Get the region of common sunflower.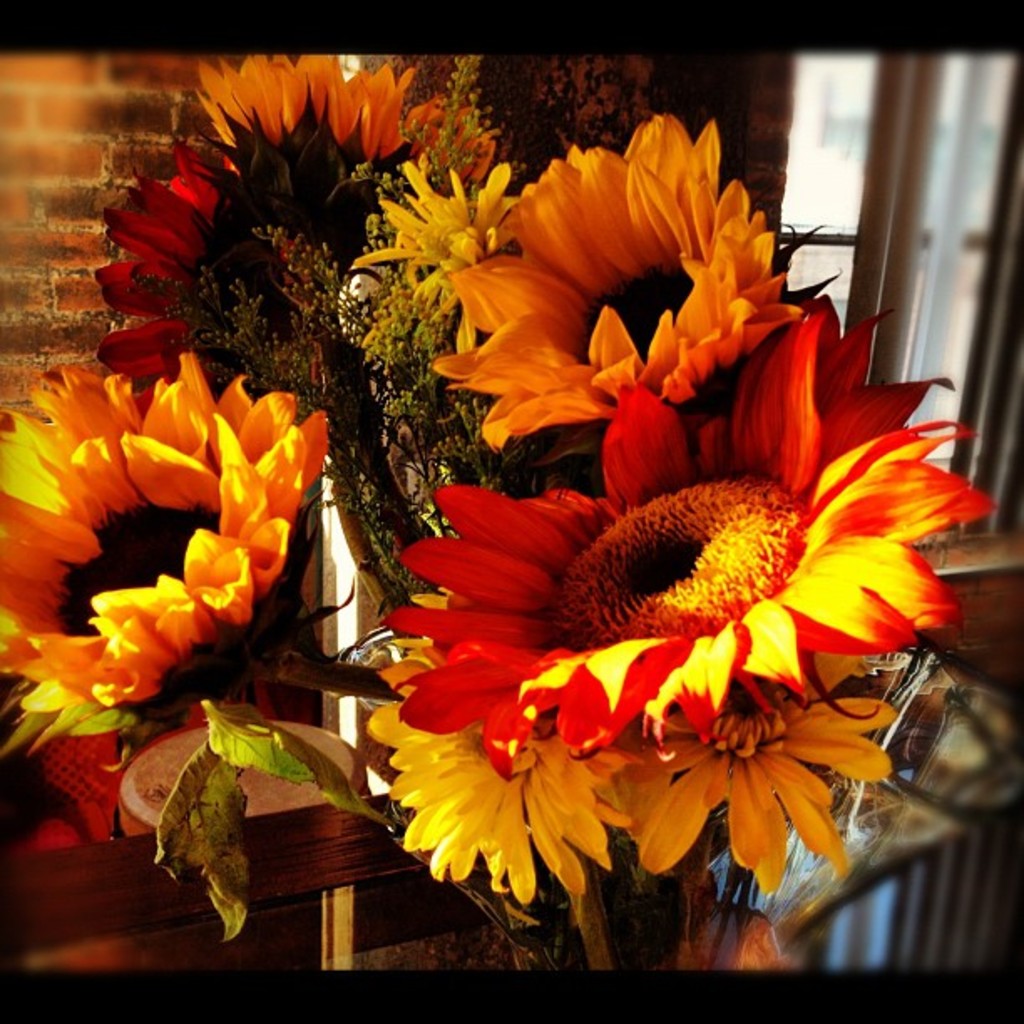
bbox(415, 92, 843, 440).
